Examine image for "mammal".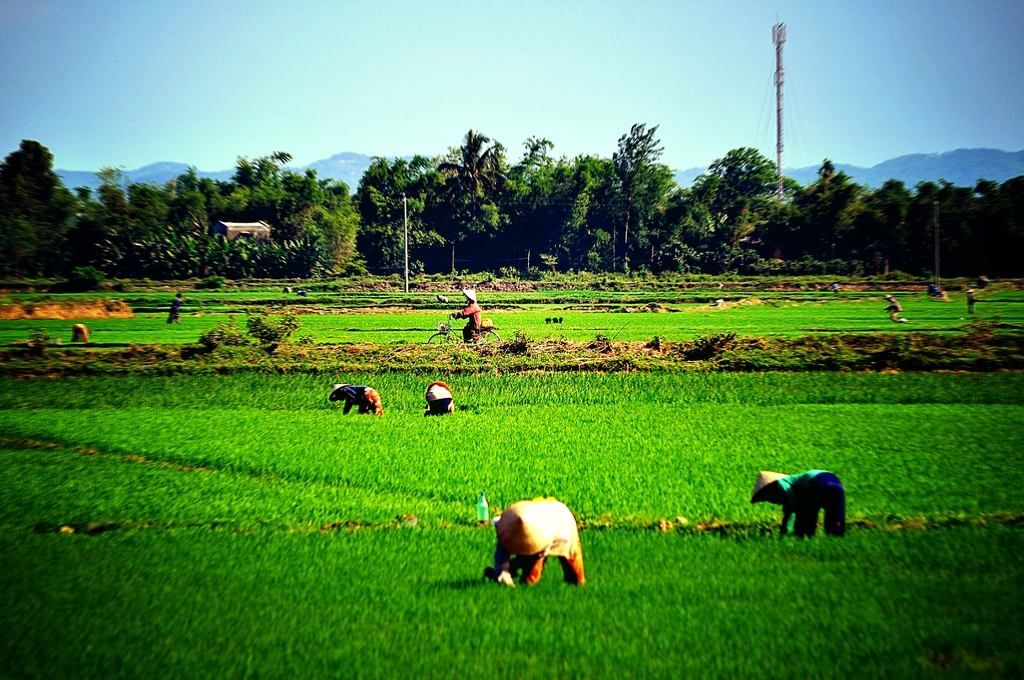
Examination result: <box>454,293,481,340</box>.
